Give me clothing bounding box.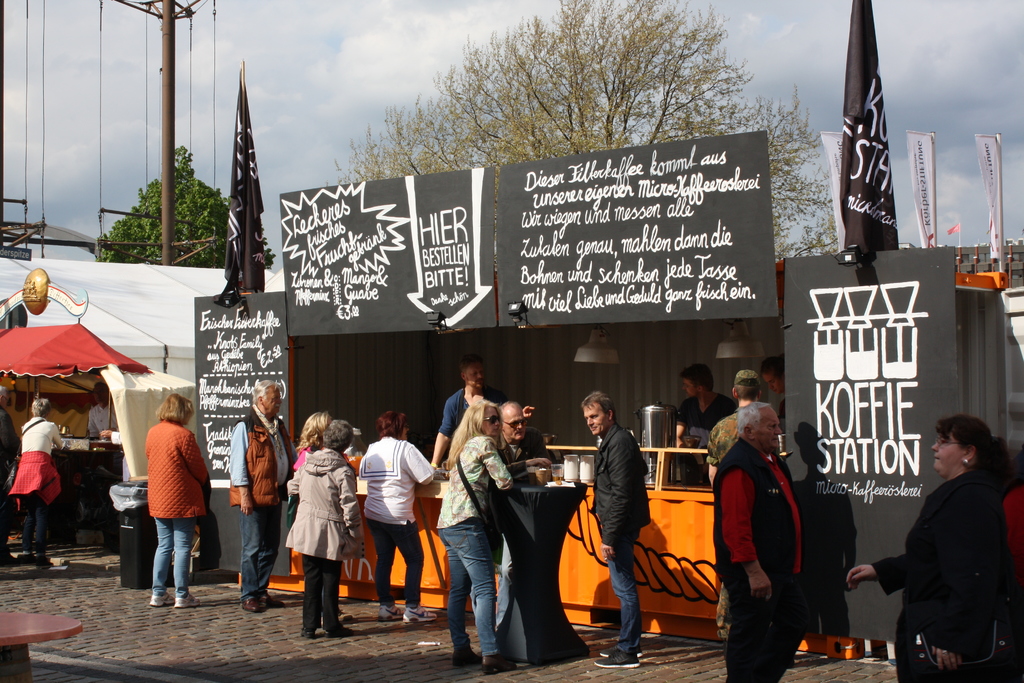
left=436, top=436, right=517, bottom=656.
